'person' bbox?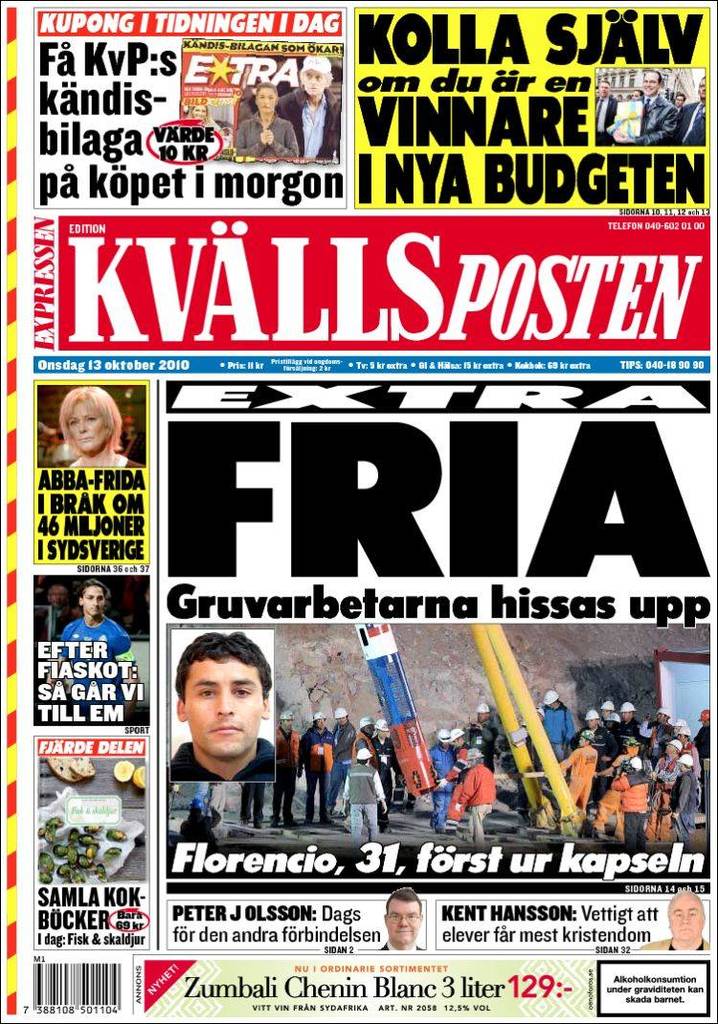
l=370, t=717, r=402, b=808
